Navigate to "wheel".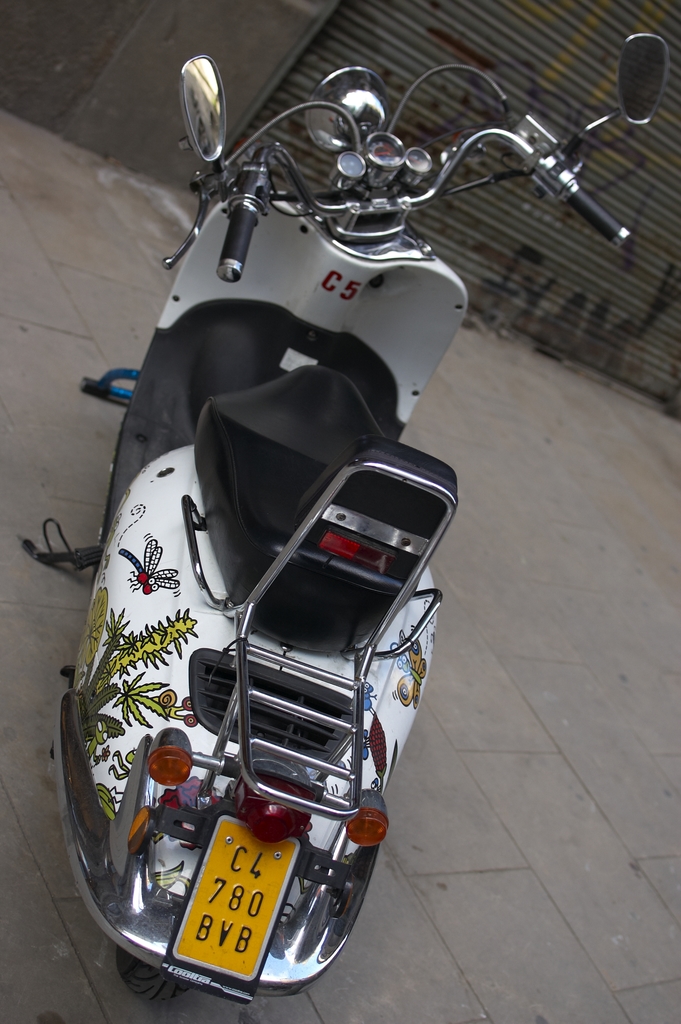
Navigation target: pyautogui.locateOnScreen(112, 958, 201, 1009).
